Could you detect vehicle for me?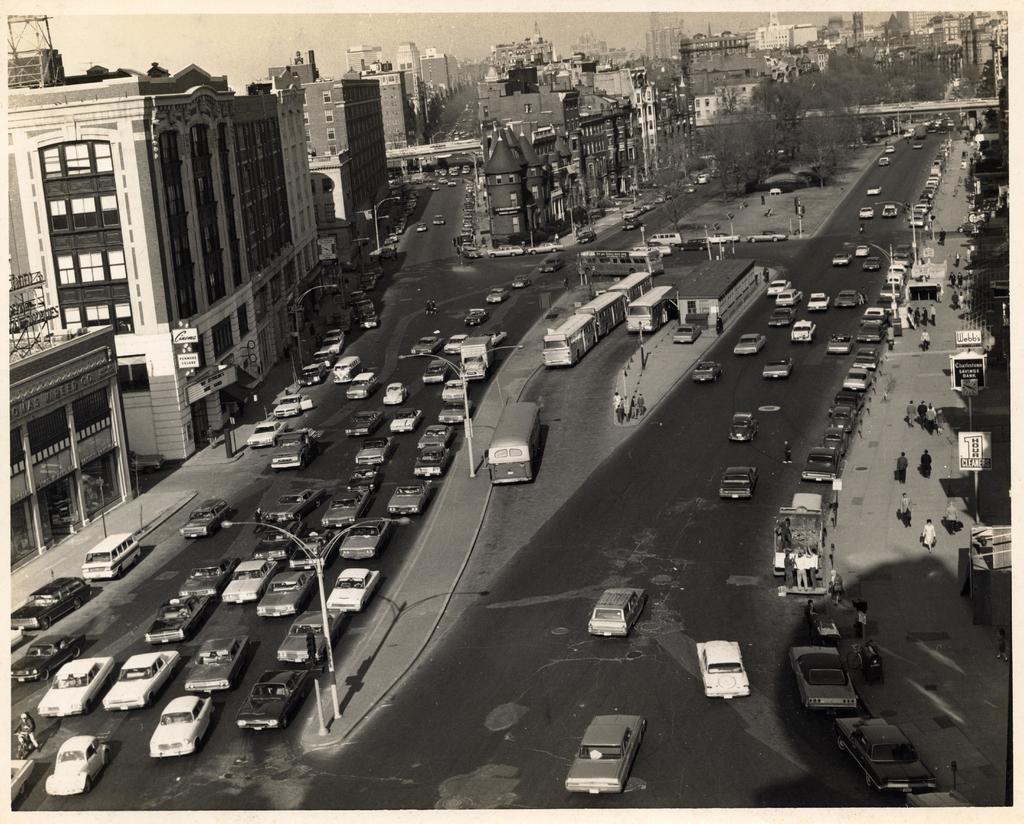
Detection result: BBox(676, 327, 703, 345).
